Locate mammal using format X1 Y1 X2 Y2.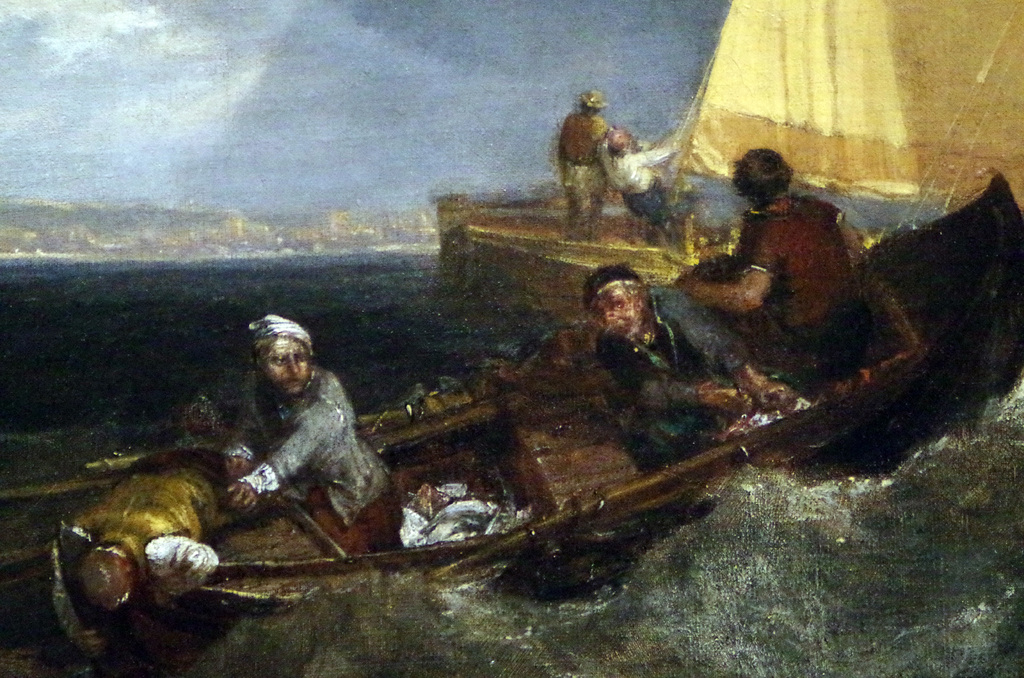
601 124 675 241.
